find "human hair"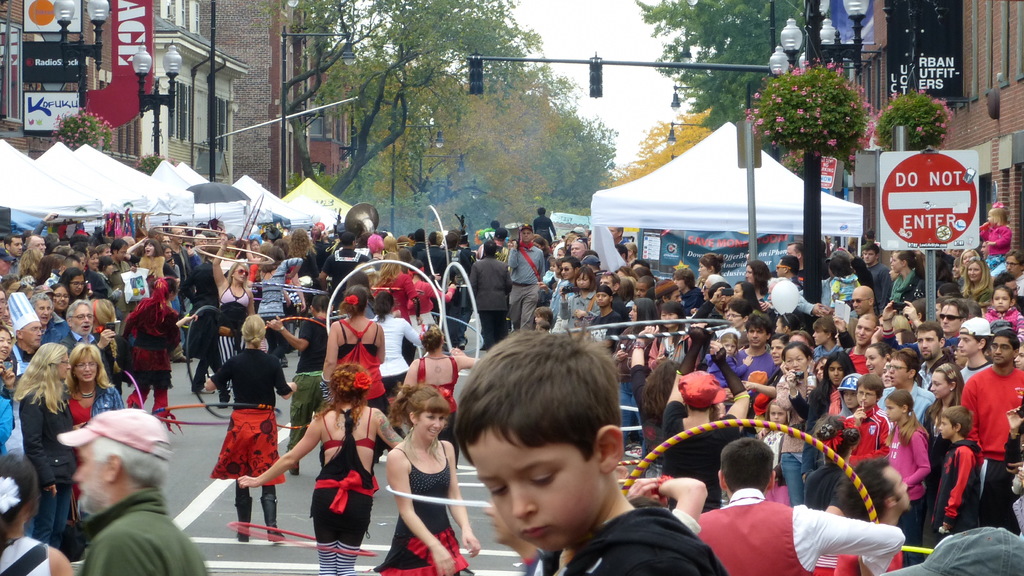
bbox(941, 297, 968, 320)
